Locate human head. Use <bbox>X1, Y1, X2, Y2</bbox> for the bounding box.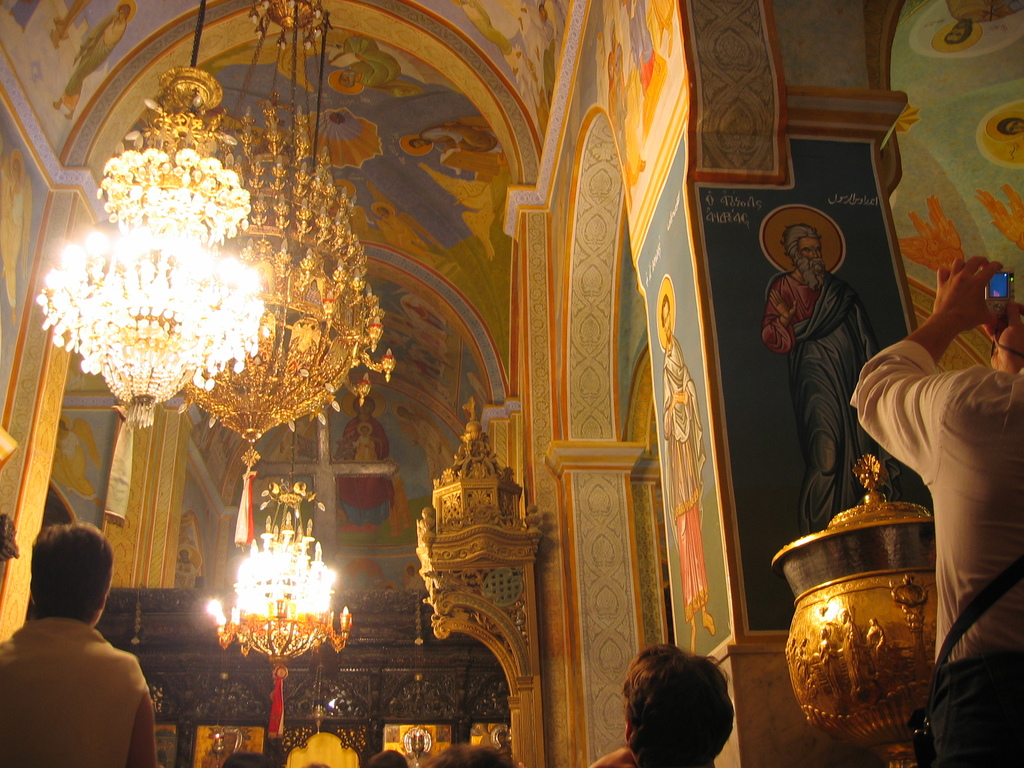
<bbox>339, 74, 353, 86</bbox>.
